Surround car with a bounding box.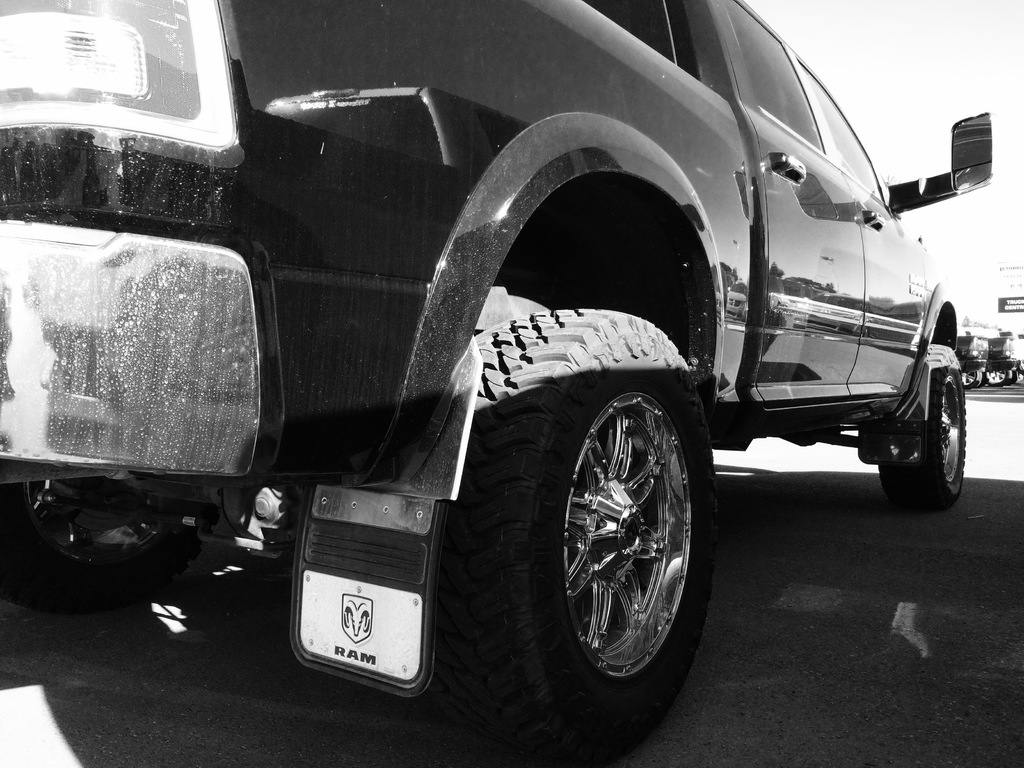
(0, 0, 995, 767).
